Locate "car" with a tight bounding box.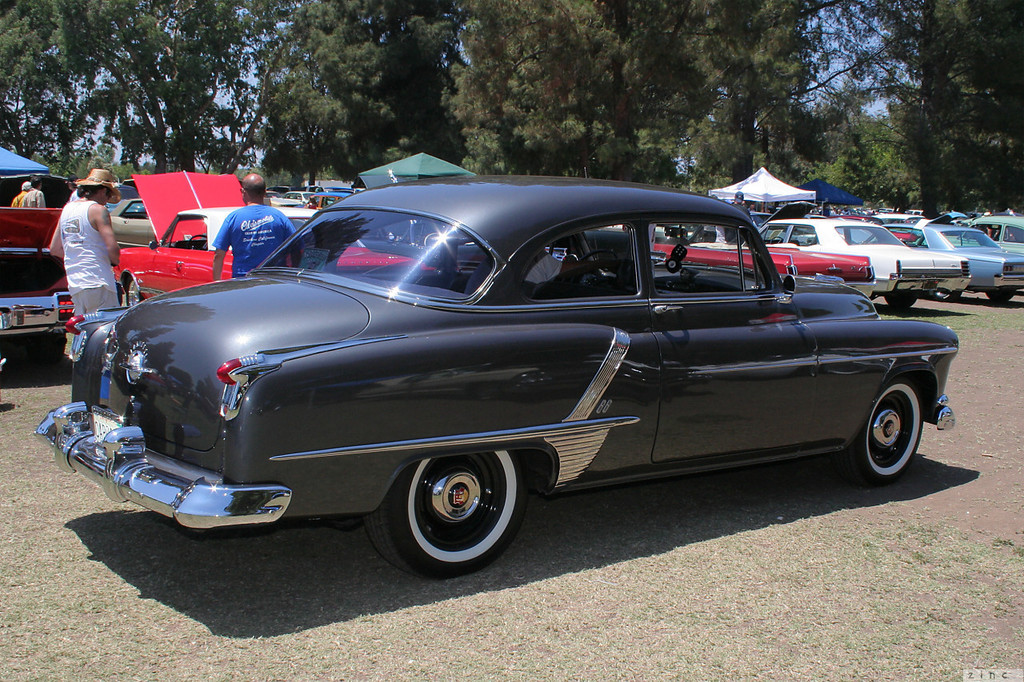
{"left": 978, "top": 206, "right": 1023, "bottom": 301}.
